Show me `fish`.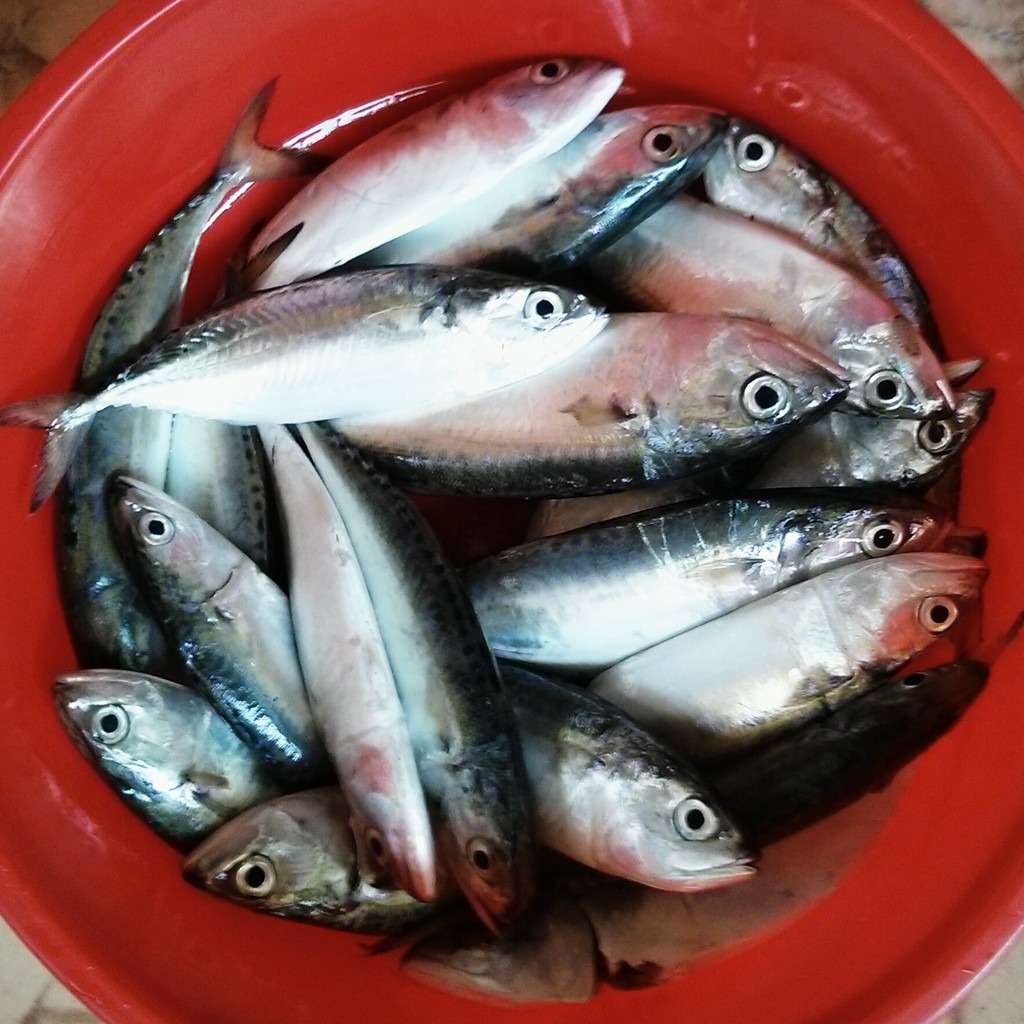
`fish` is here: bbox=(179, 785, 469, 953).
